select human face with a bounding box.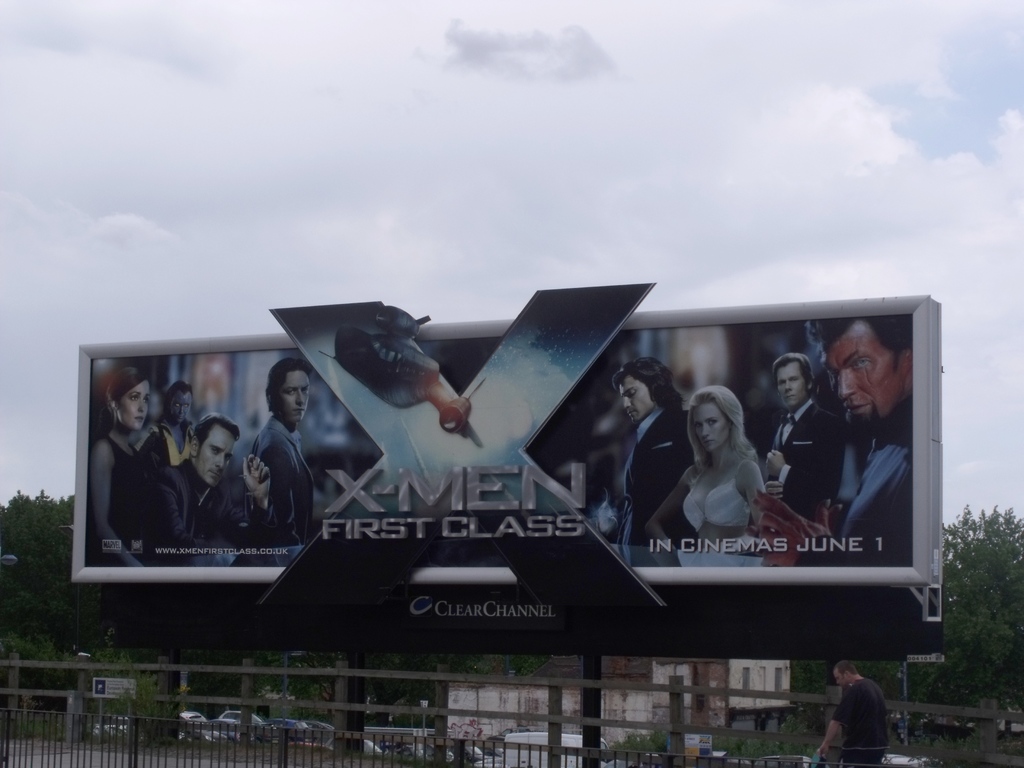
rect(689, 406, 730, 457).
